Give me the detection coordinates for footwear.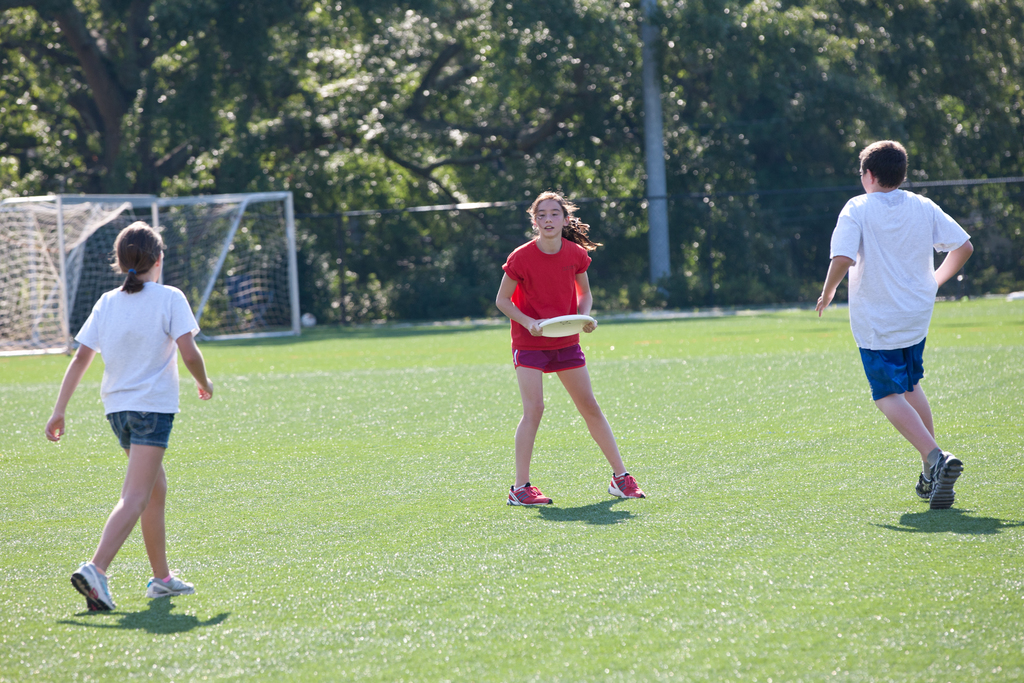
(x1=500, y1=481, x2=557, y2=509).
